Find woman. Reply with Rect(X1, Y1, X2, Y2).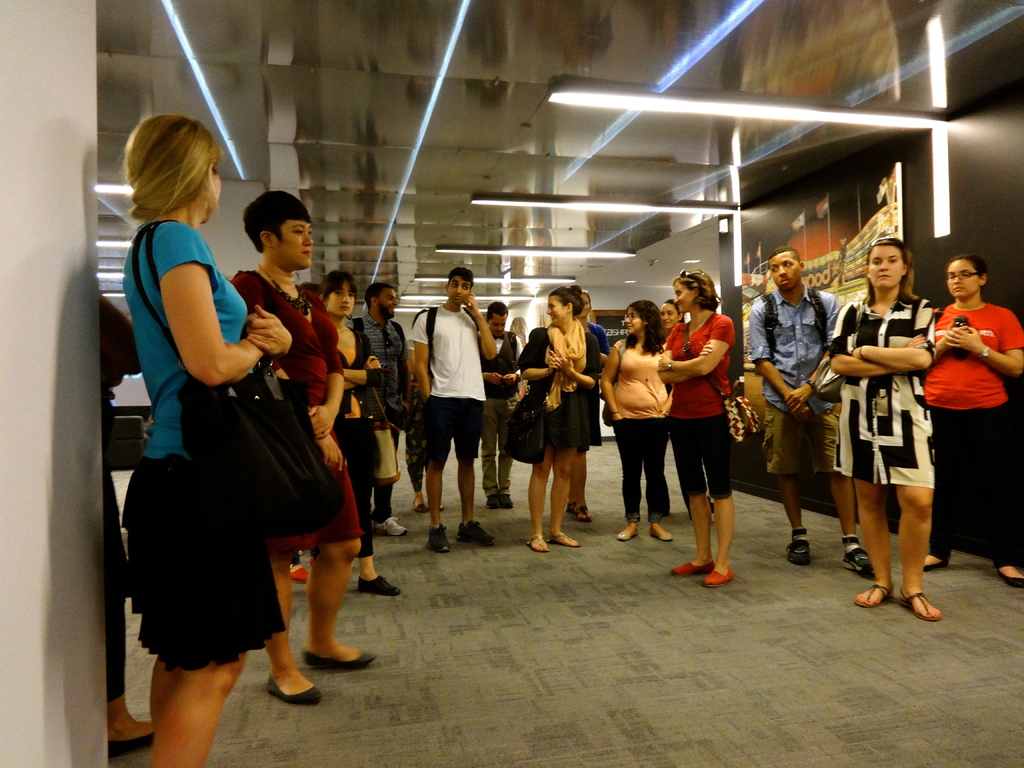
Rect(658, 295, 686, 338).
